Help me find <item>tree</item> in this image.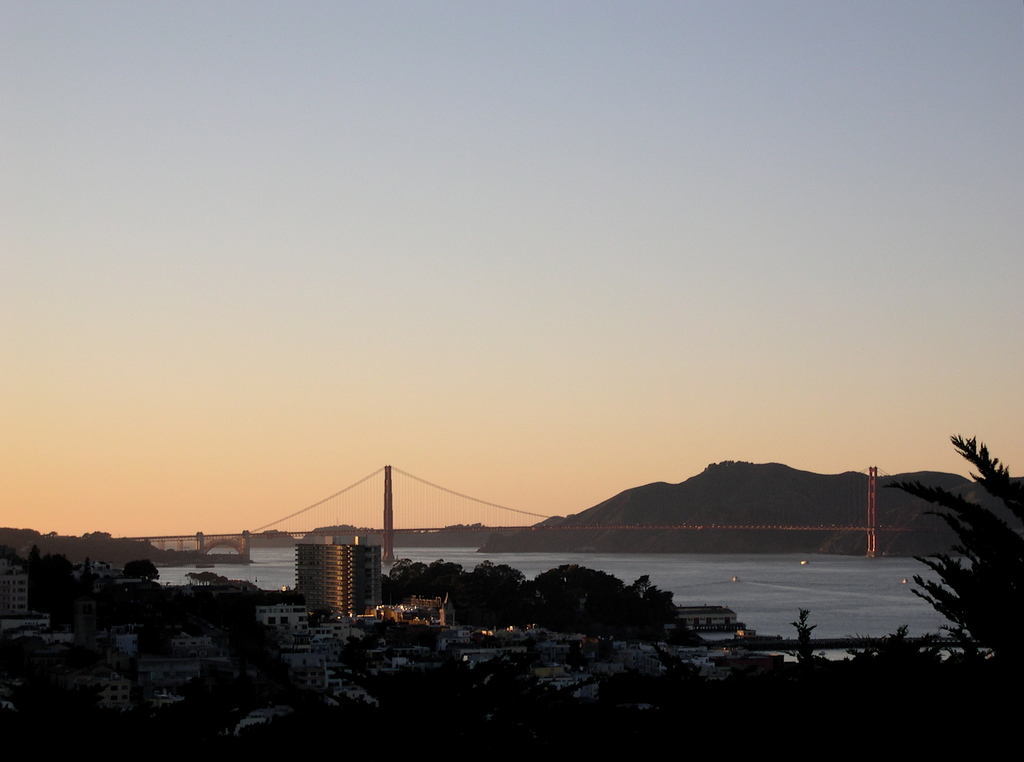
Found it: (left=122, top=557, right=163, bottom=583).
